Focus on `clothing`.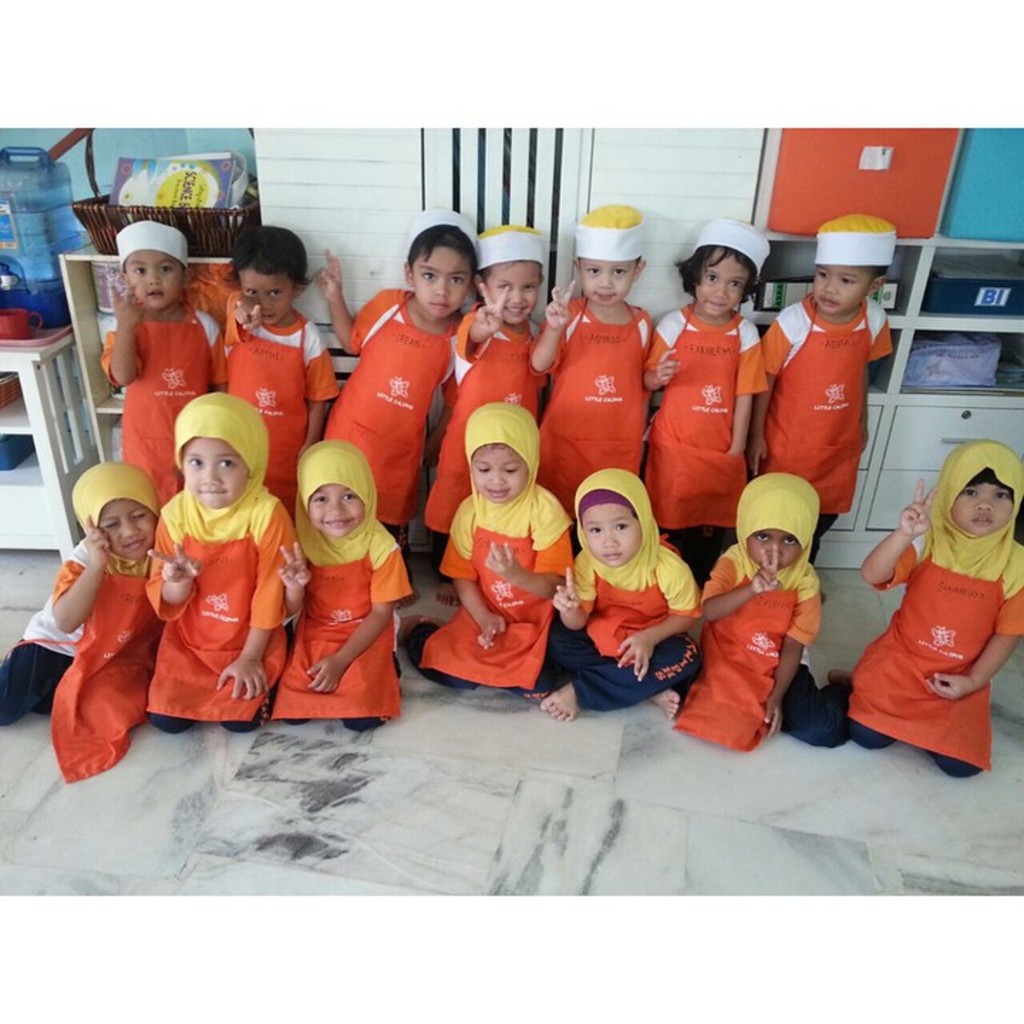
Focused at Rect(700, 522, 828, 747).
